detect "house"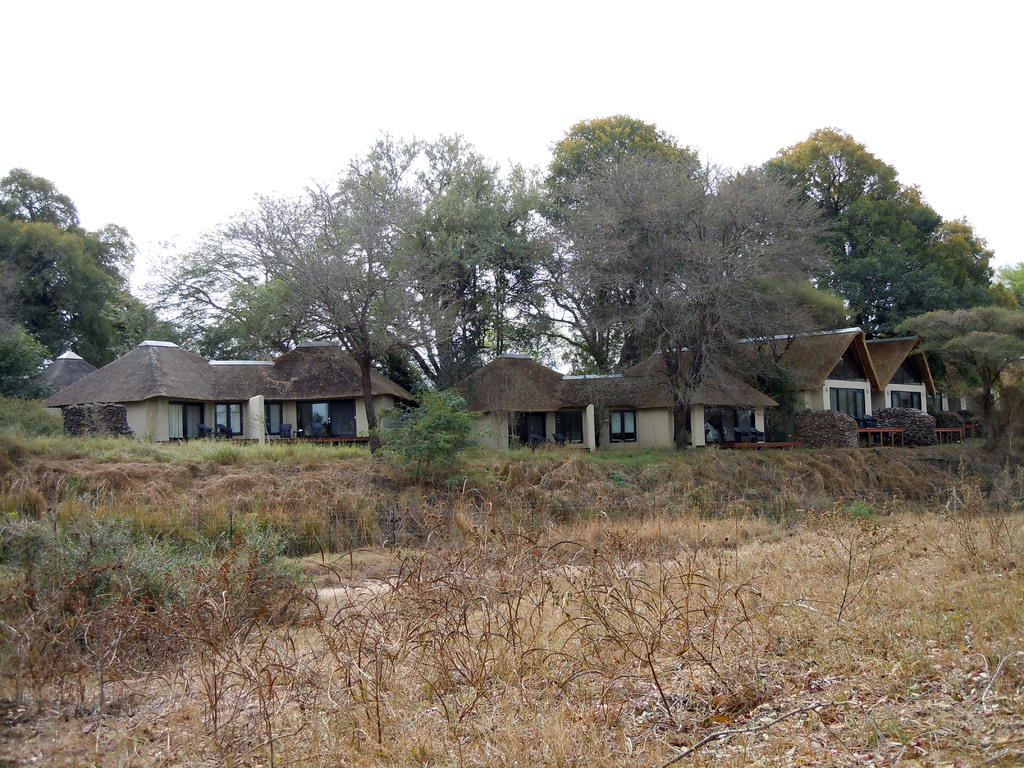
863 331 936 417
